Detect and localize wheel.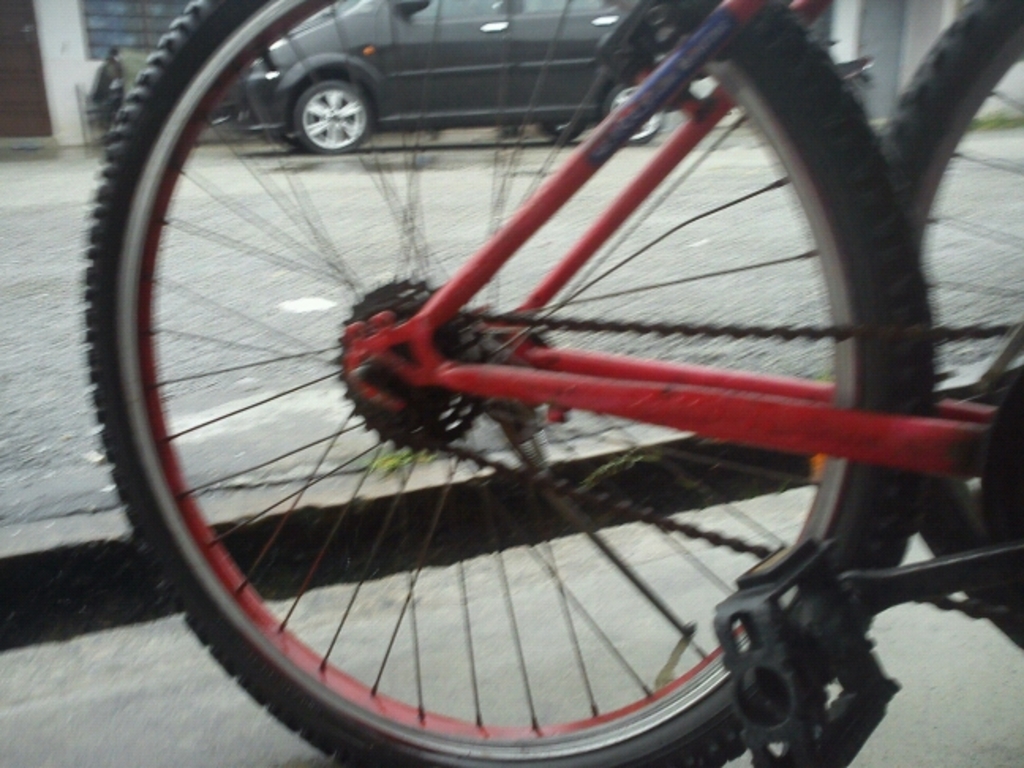
Localized at BBox(79, 0, 939, 766).
